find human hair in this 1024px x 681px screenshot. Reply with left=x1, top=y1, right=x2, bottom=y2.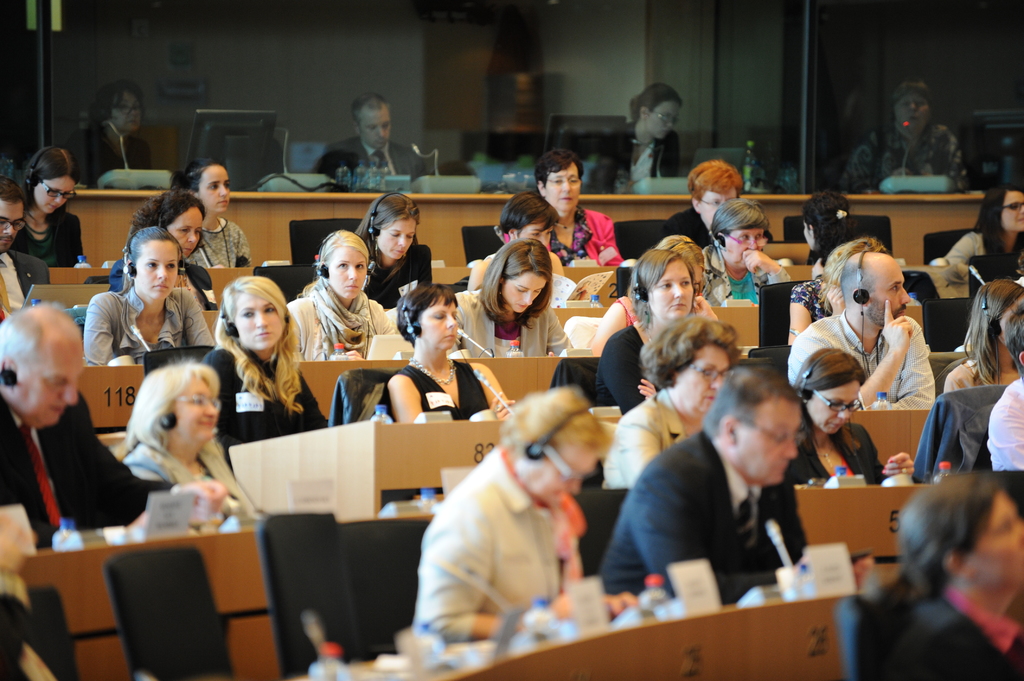
left=481, top=235, right=551, bottom=331.
